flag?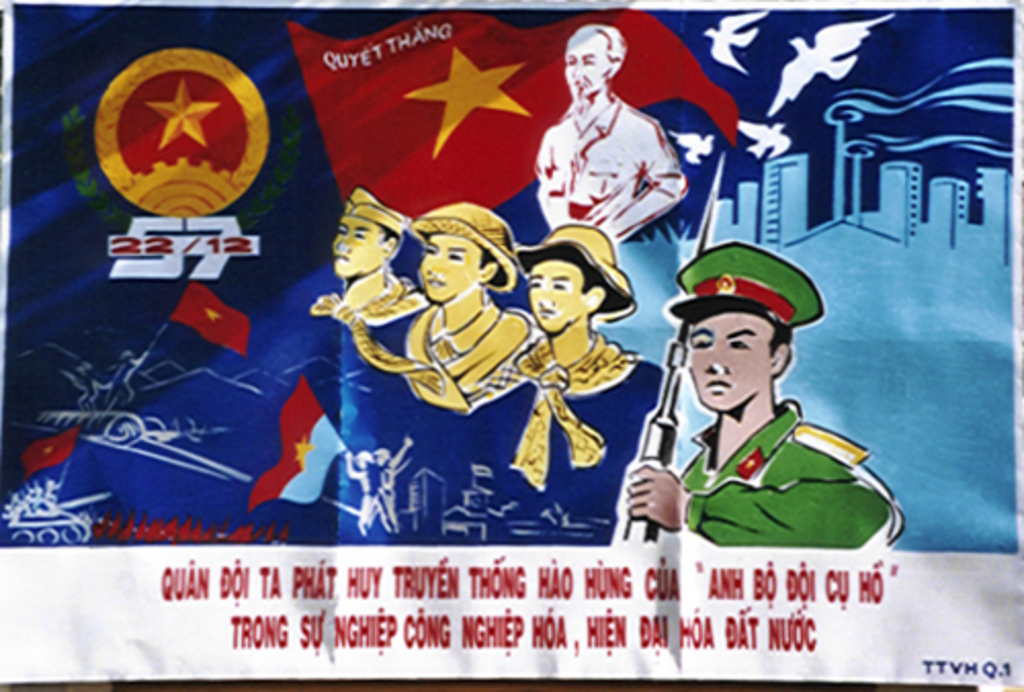
{"left": 170, "top": 276, "right": 270, "bottom": 358}
